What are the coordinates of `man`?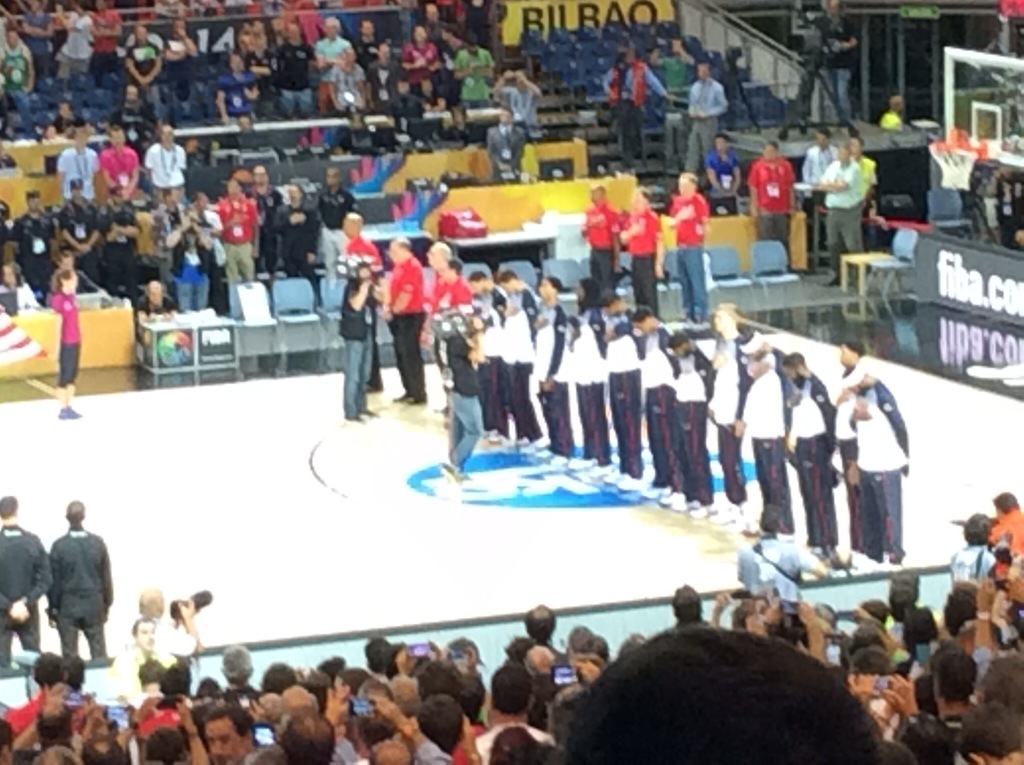
box=[52, 494, 110, 661].
